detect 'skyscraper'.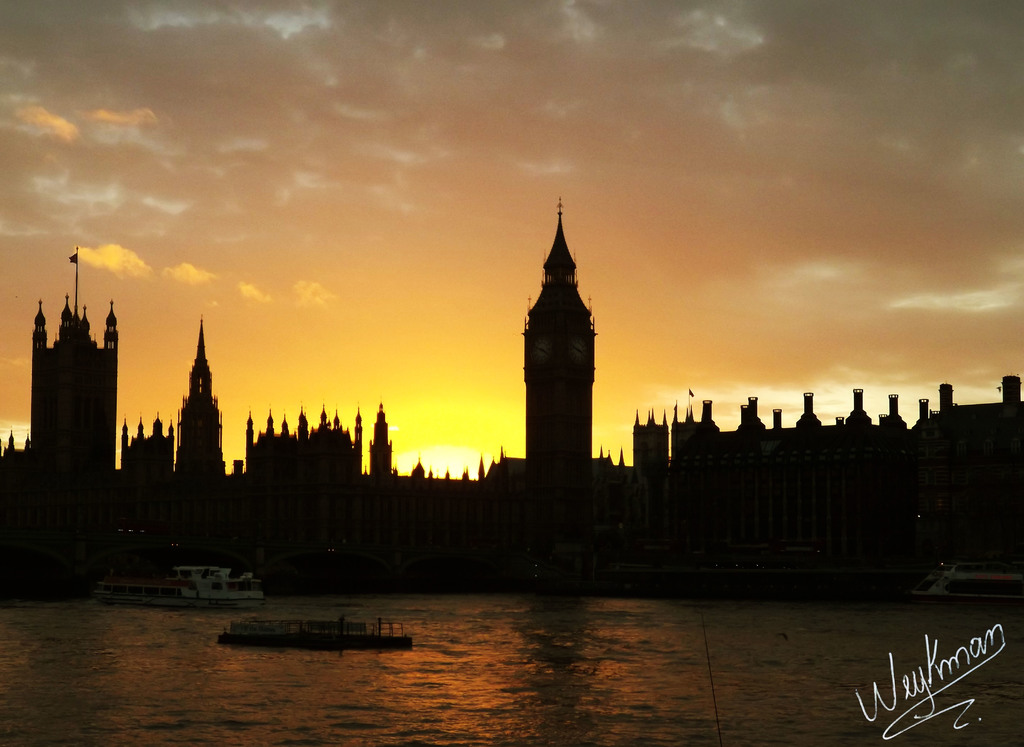
Detected at [520, 197, 598, 460].
